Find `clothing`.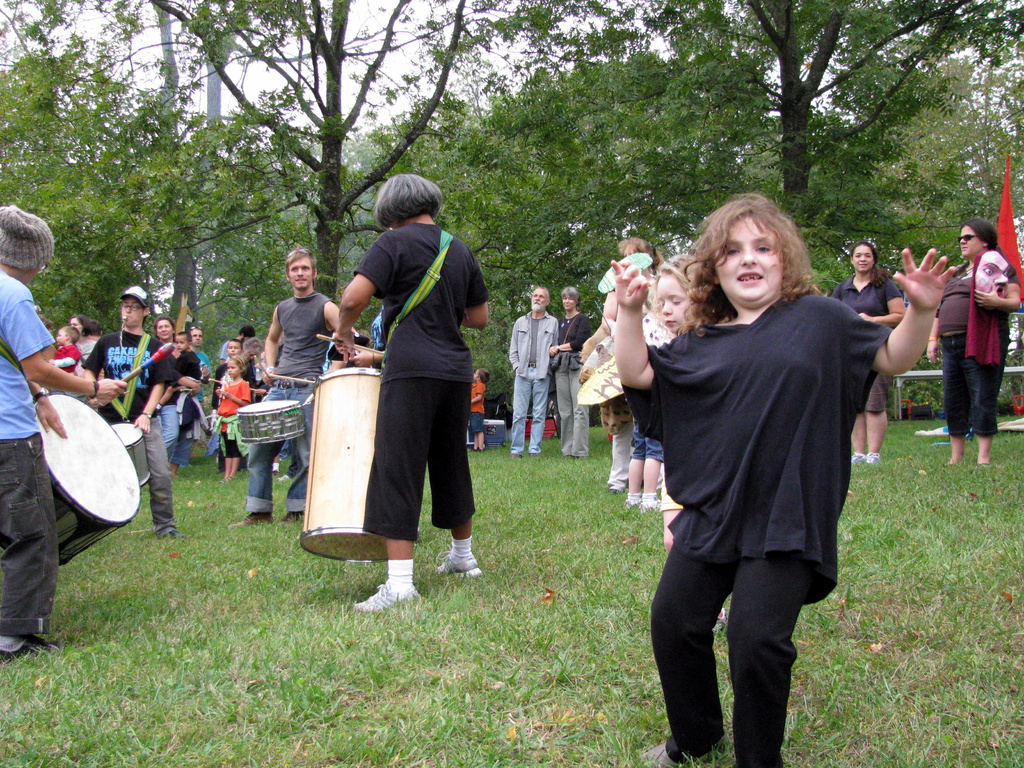
<region>932, 273, 1022, 444</region>.
